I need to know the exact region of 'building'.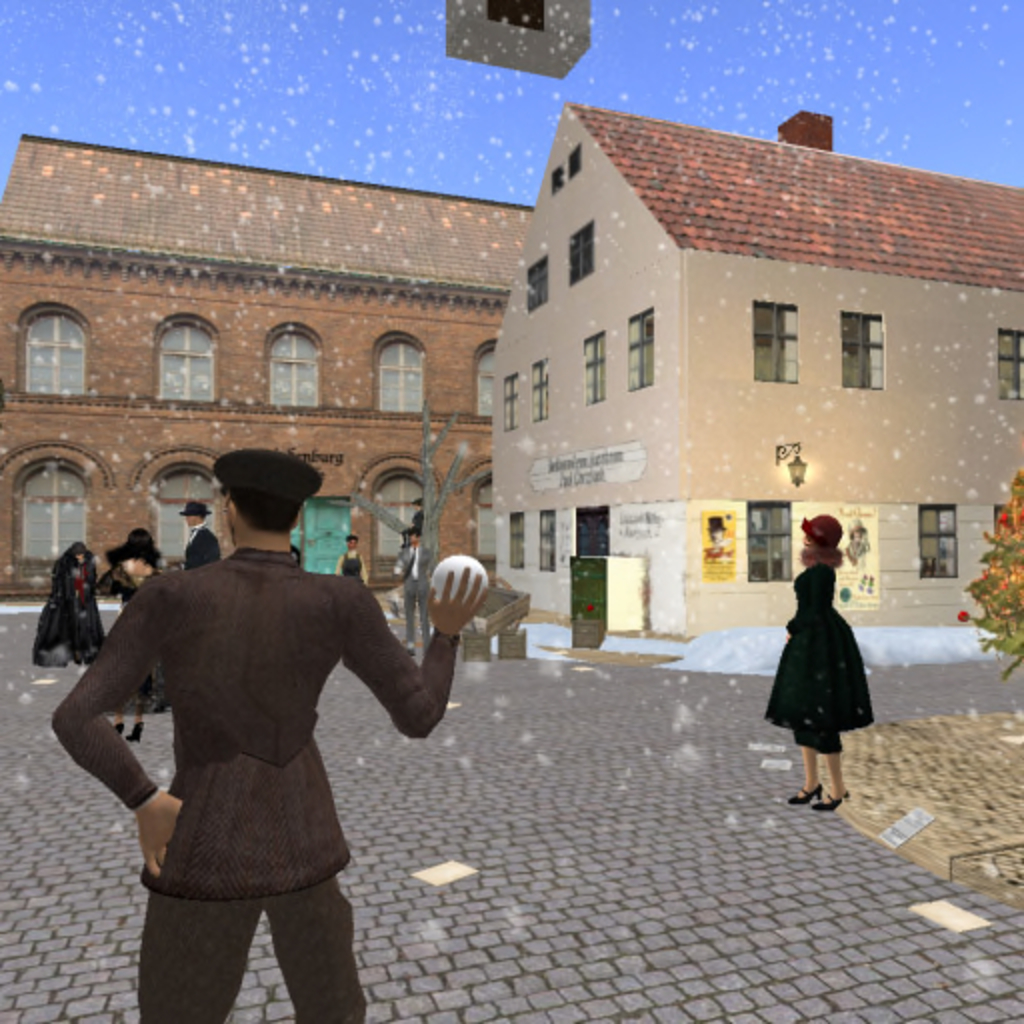
Region: [4,138,530,596].
